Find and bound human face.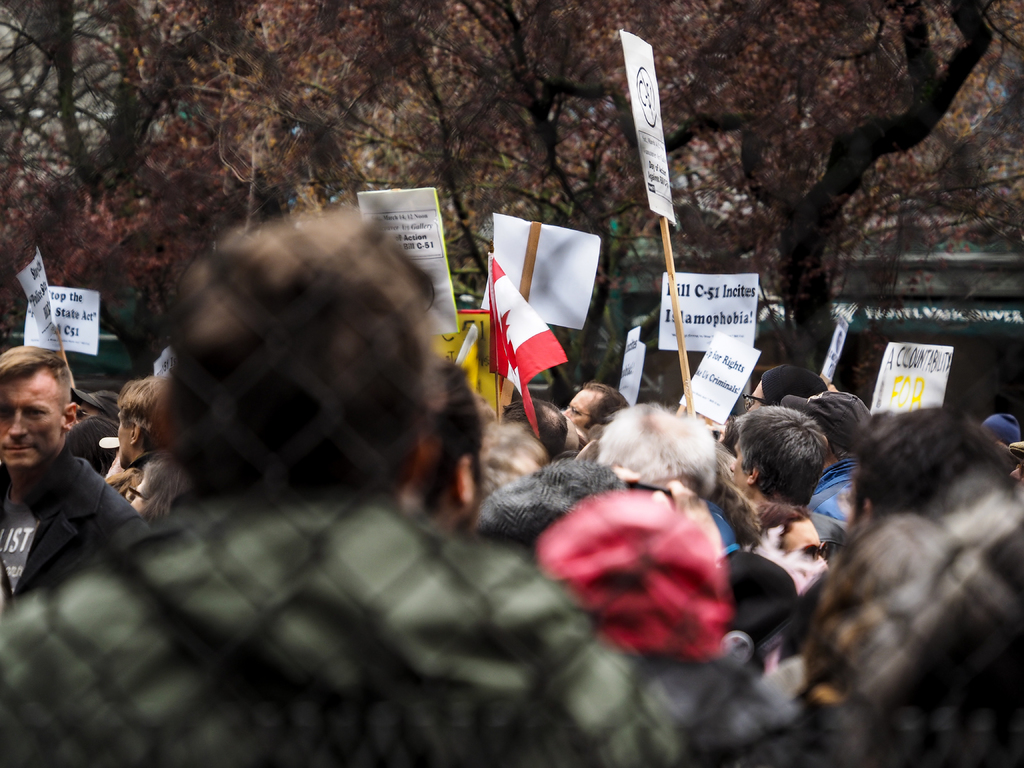
Bound: left=564, top=388, right=593, bottom=428.
